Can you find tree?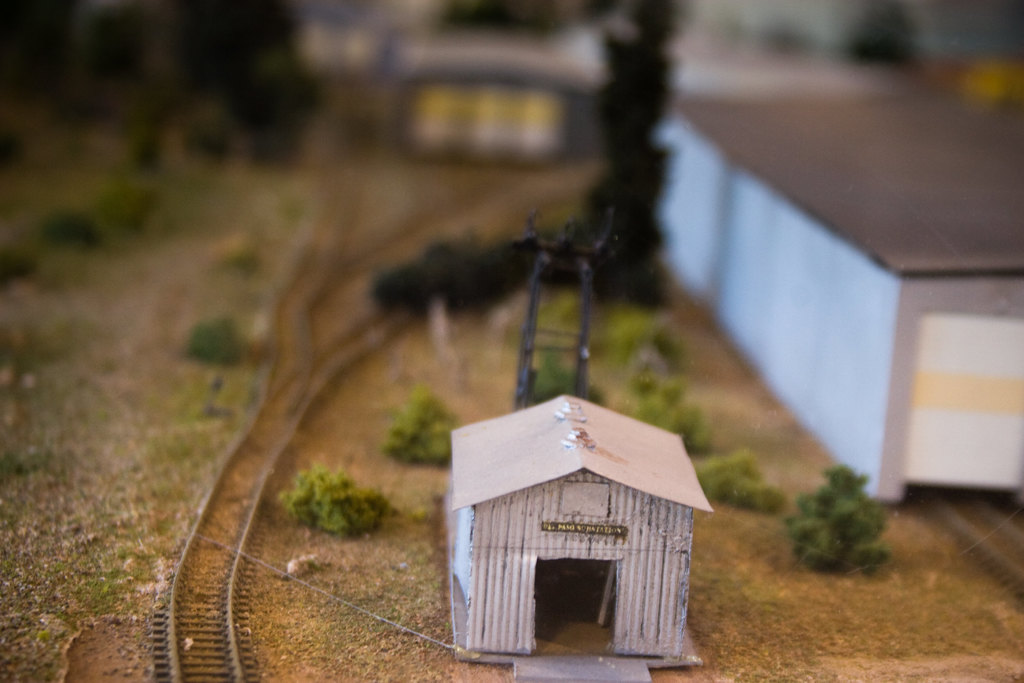
Yes, bounding box: [177, 319, 266, 373].
